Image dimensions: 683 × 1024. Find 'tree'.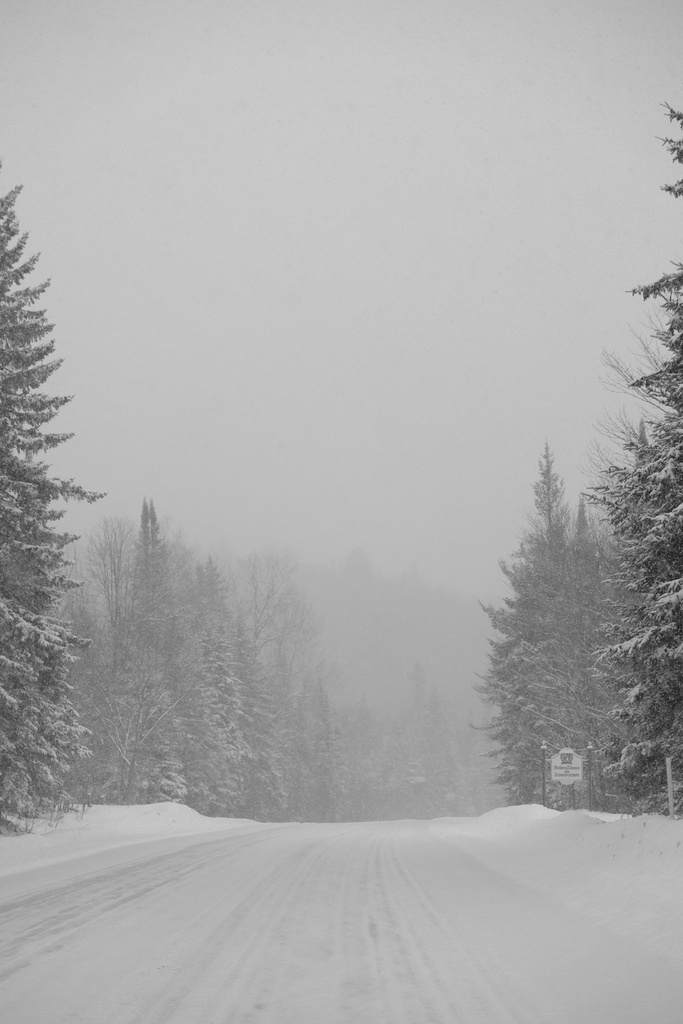
(x1=0, y1=178, x2=90, y2=820).
